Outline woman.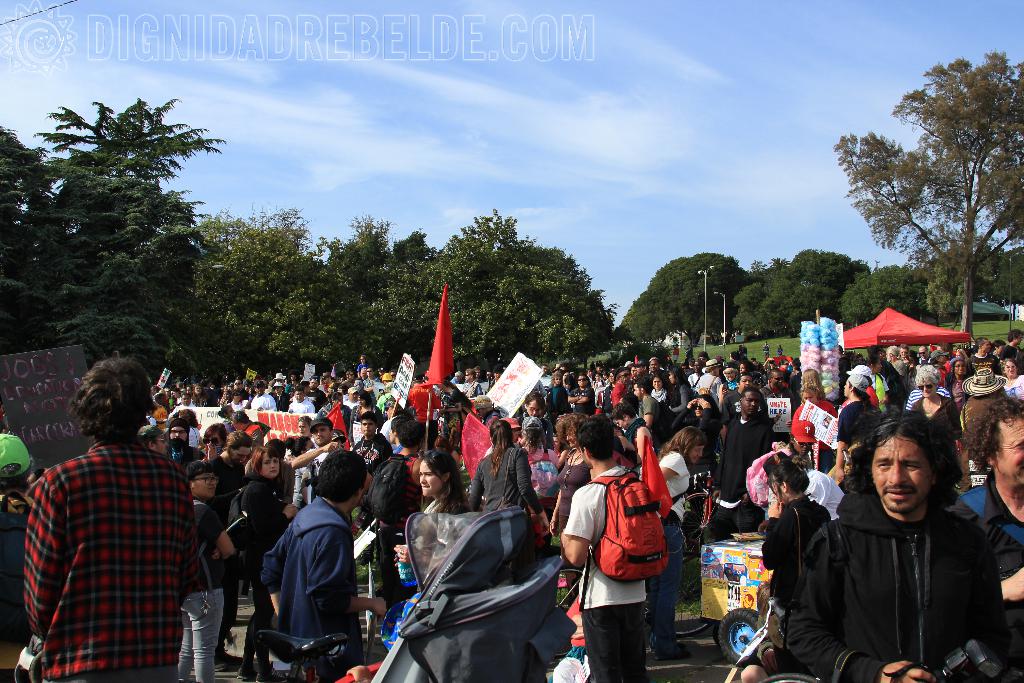
Outline: 570:372:597:414.
